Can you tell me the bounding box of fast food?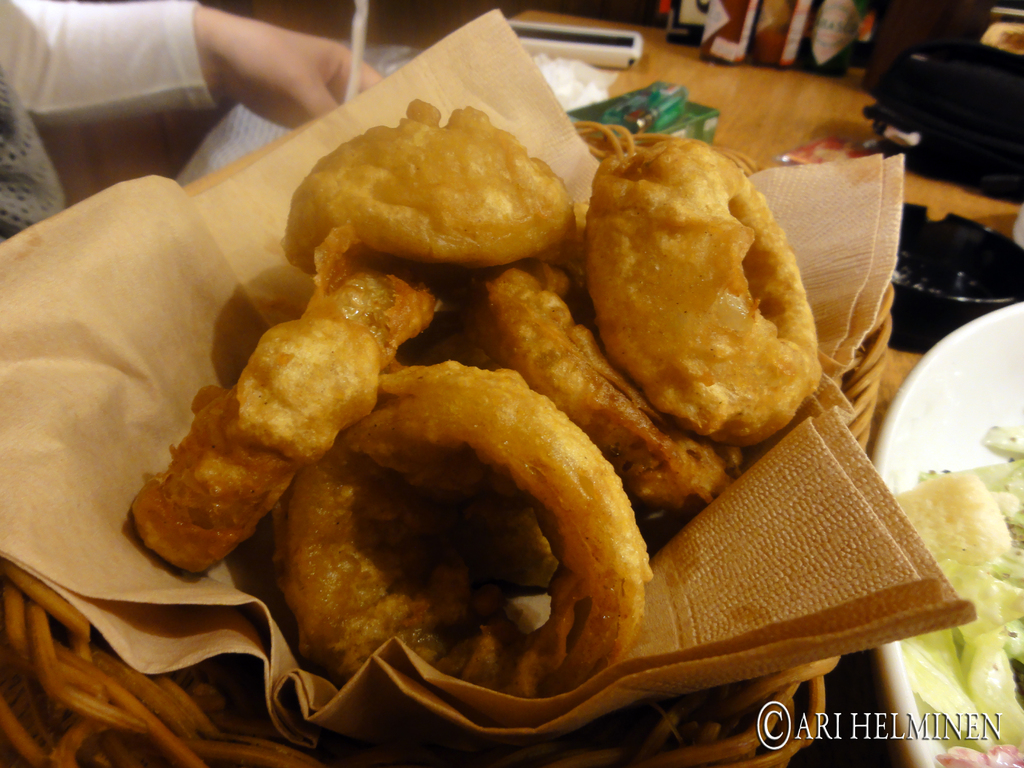
[103, 51, 888, 712].
